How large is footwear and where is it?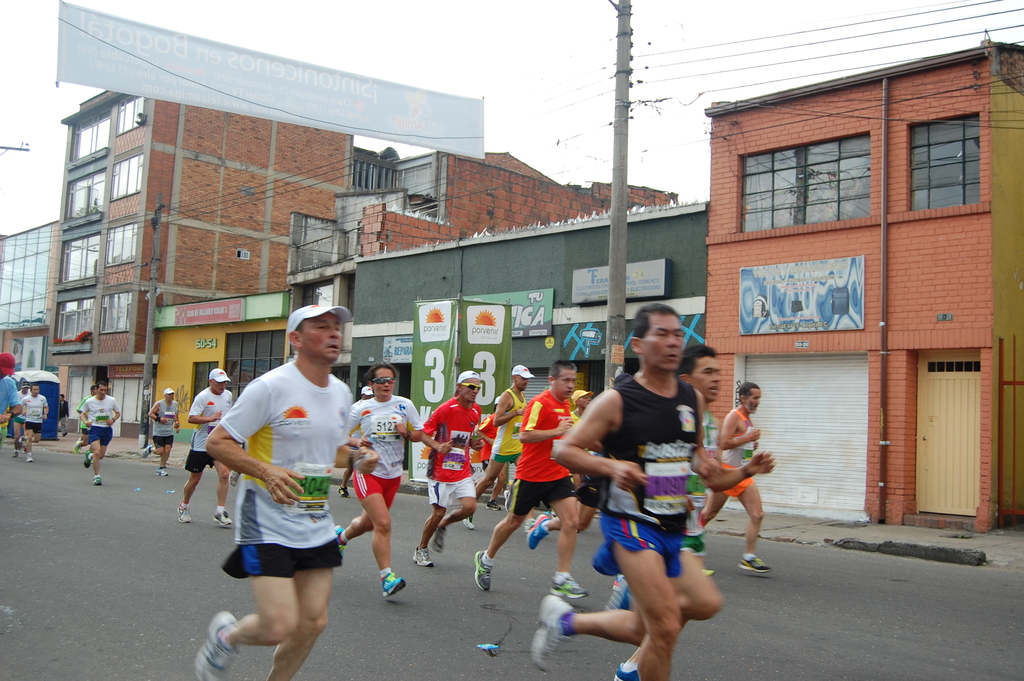
Bounding box: Rect(332, 529, 346, 555).
